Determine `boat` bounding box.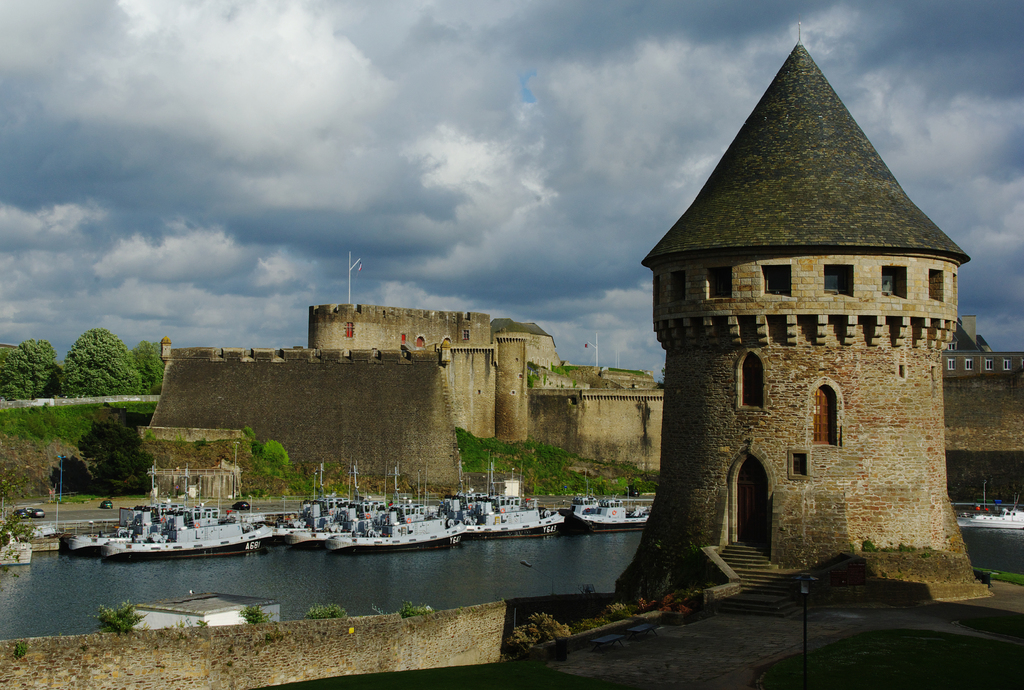
Determined: [x1=565, y1=475, x2=652, y2=534].
